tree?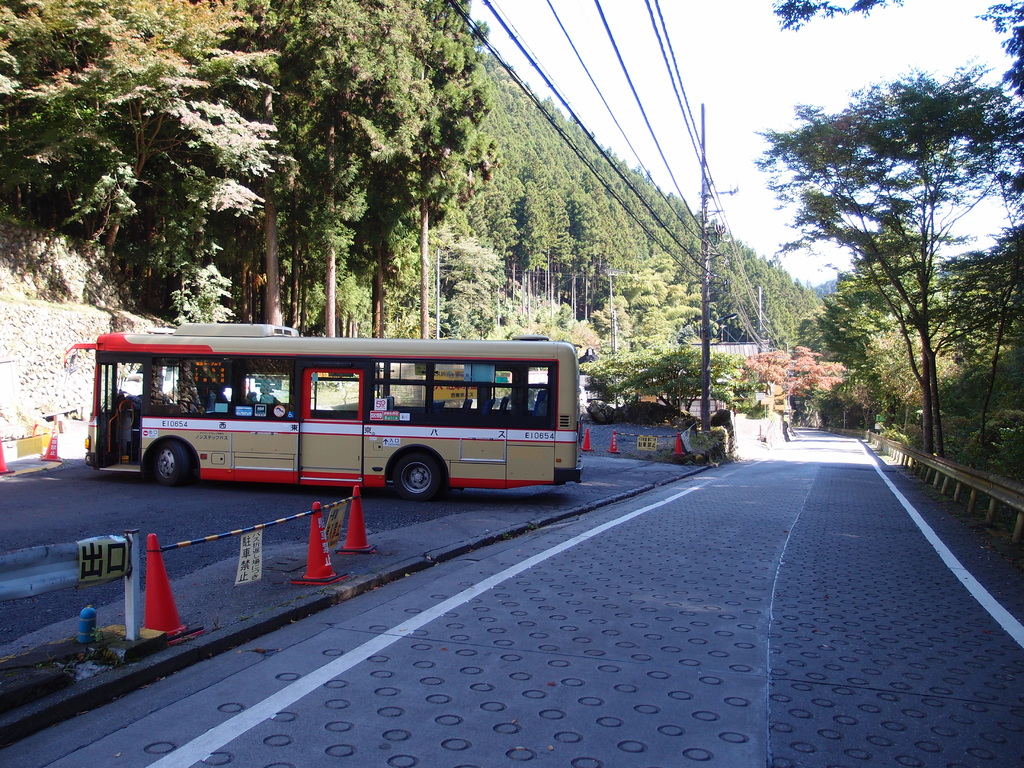
399,19,484,326
